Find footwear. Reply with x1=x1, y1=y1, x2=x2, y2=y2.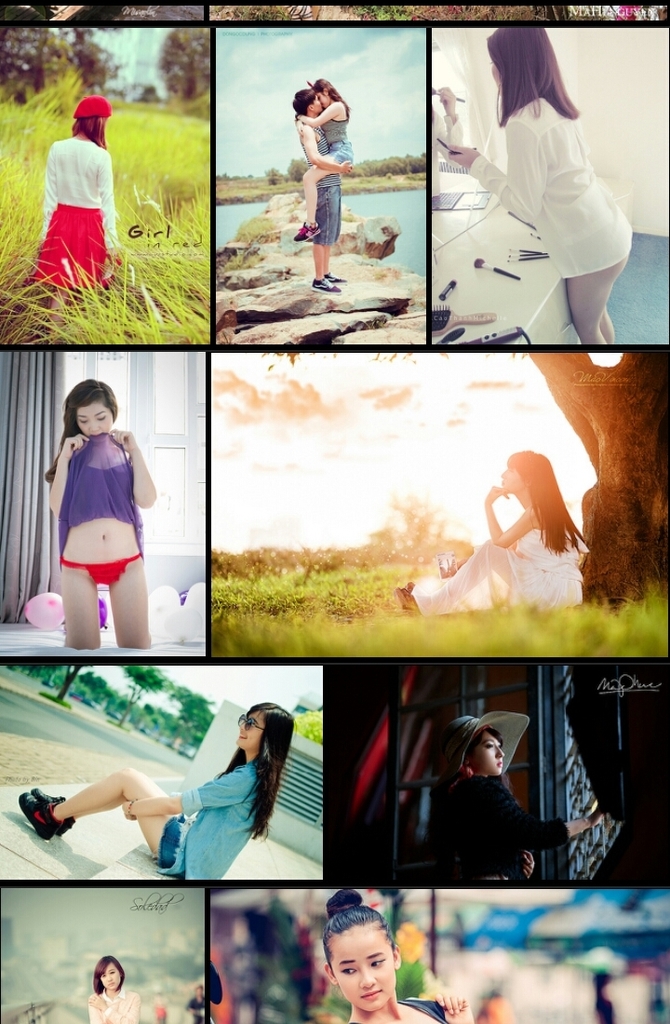
x1=291, y1=220, x2=321, y2=245.
